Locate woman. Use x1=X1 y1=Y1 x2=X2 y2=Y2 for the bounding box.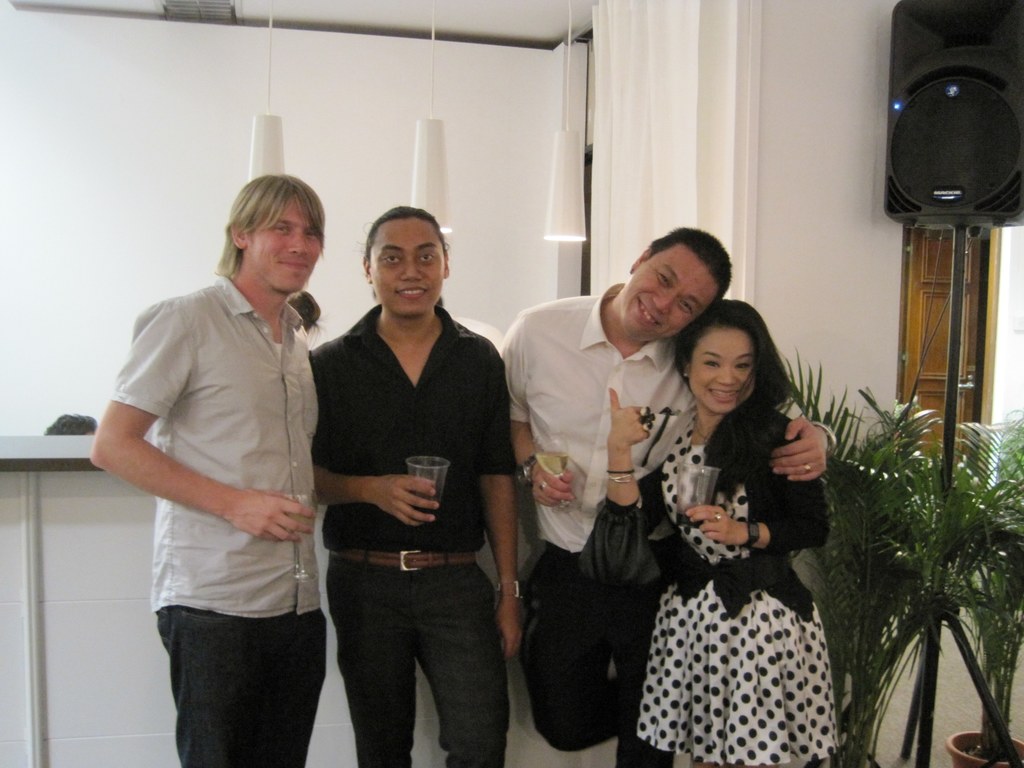
x1=302 y1=198 x2=523 y2=767.
